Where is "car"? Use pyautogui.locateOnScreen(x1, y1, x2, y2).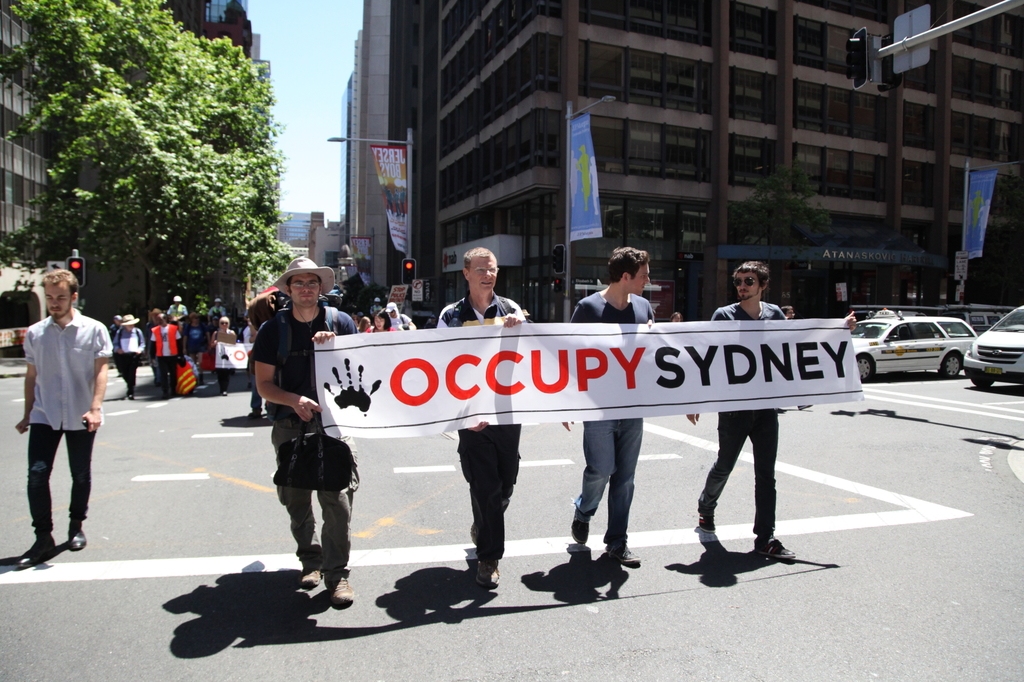
pyautogui.locateOnScreen(847, 312, 1013, 390).
